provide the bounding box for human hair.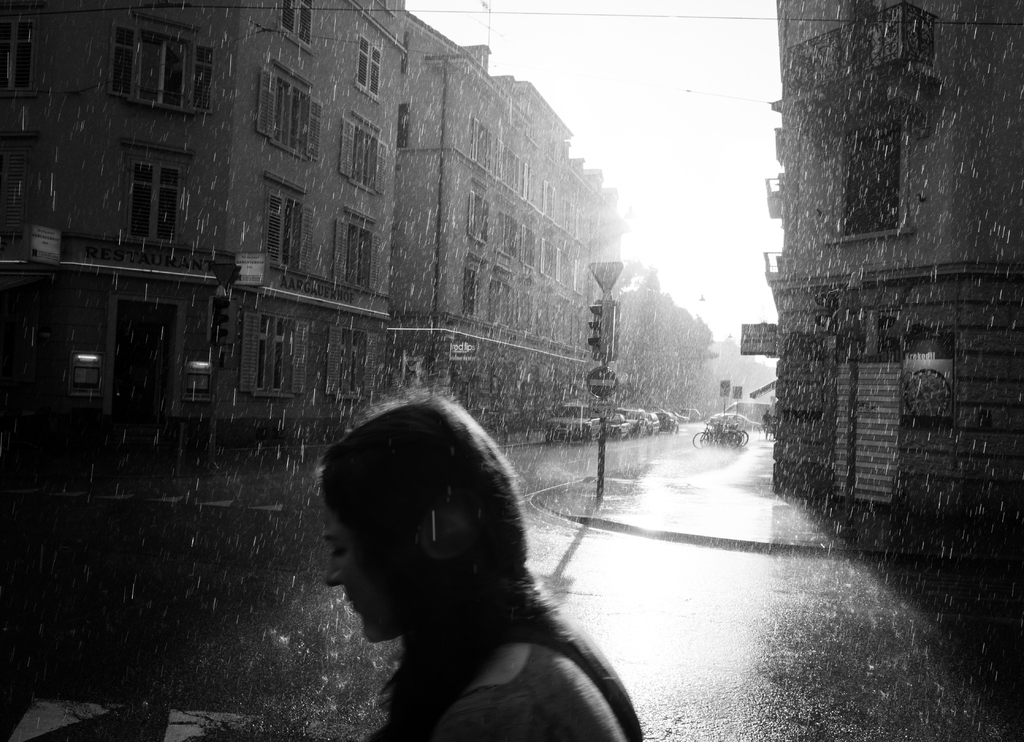
(x1=306, y1=382, x2=549, y2=741).
